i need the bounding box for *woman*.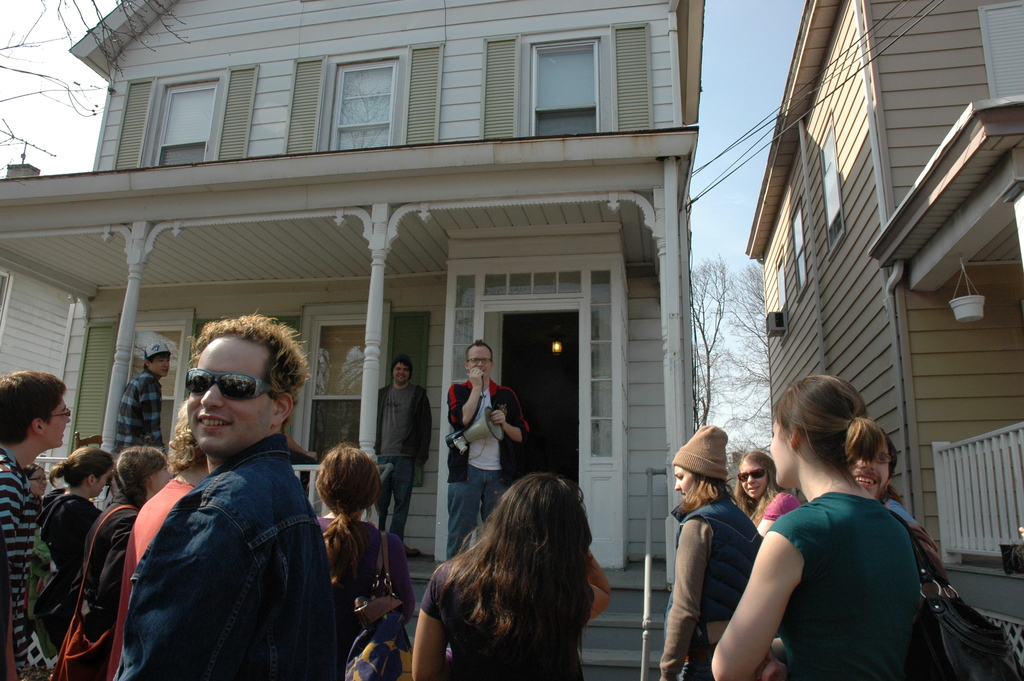
Here it is: region(732, 448, 802, 535).
